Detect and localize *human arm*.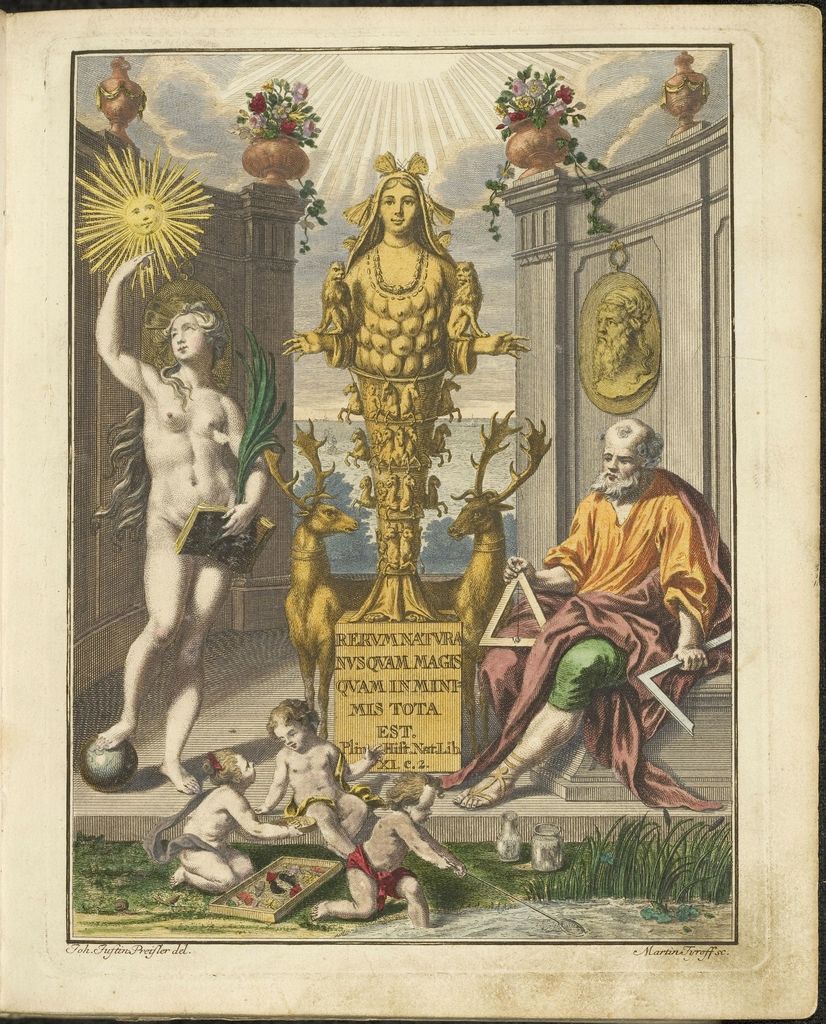
Localized at BBox(226, 792, 303, 848).
